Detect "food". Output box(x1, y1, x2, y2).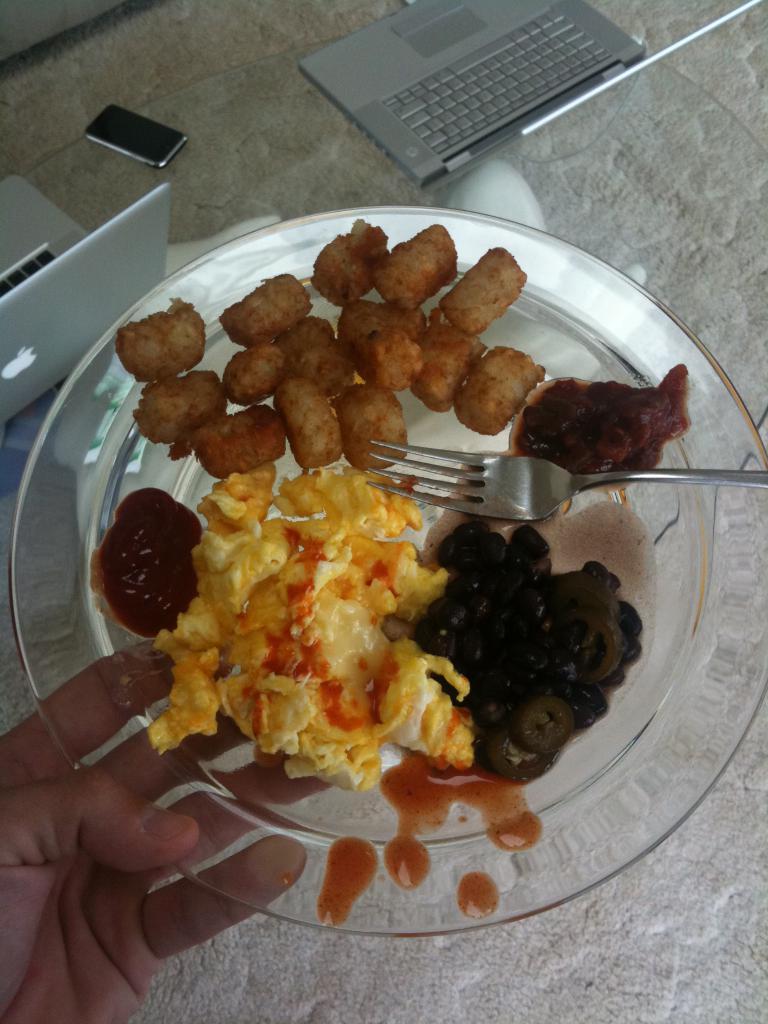
box(410, 324, 487, 415).
